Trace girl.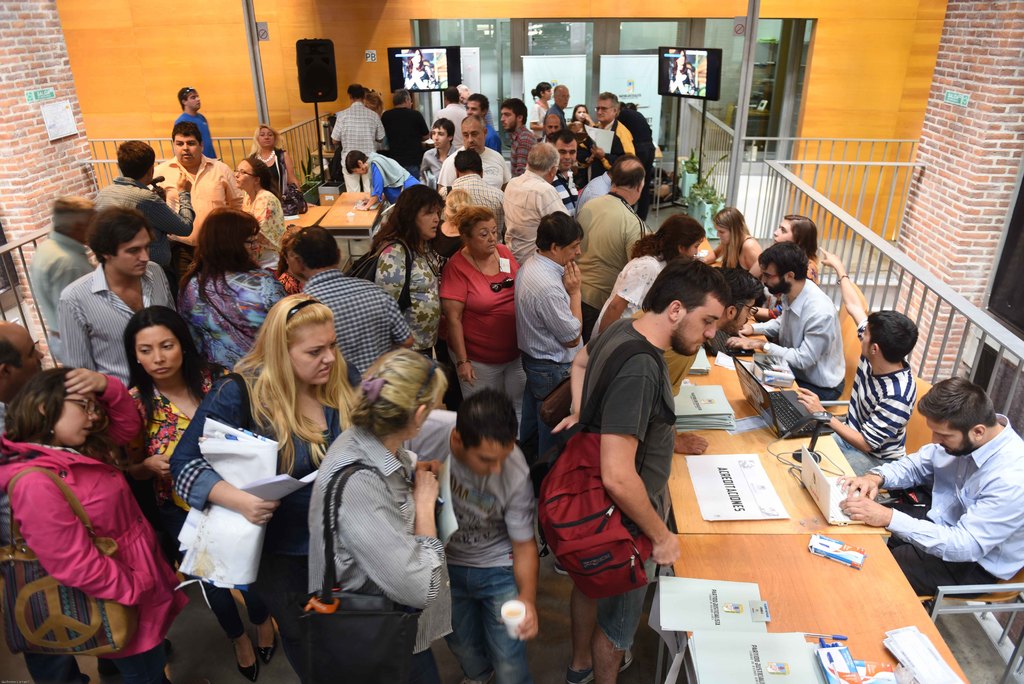
Traced to [702, 205, 764, 275].
